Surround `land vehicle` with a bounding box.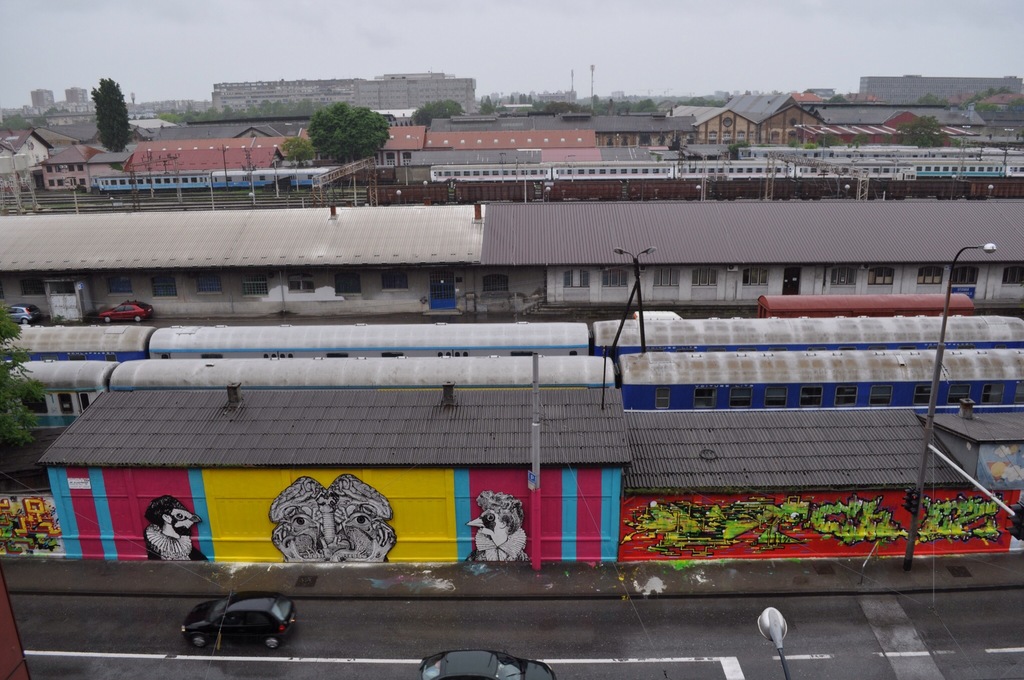
[429, 160, 1023, 179].
